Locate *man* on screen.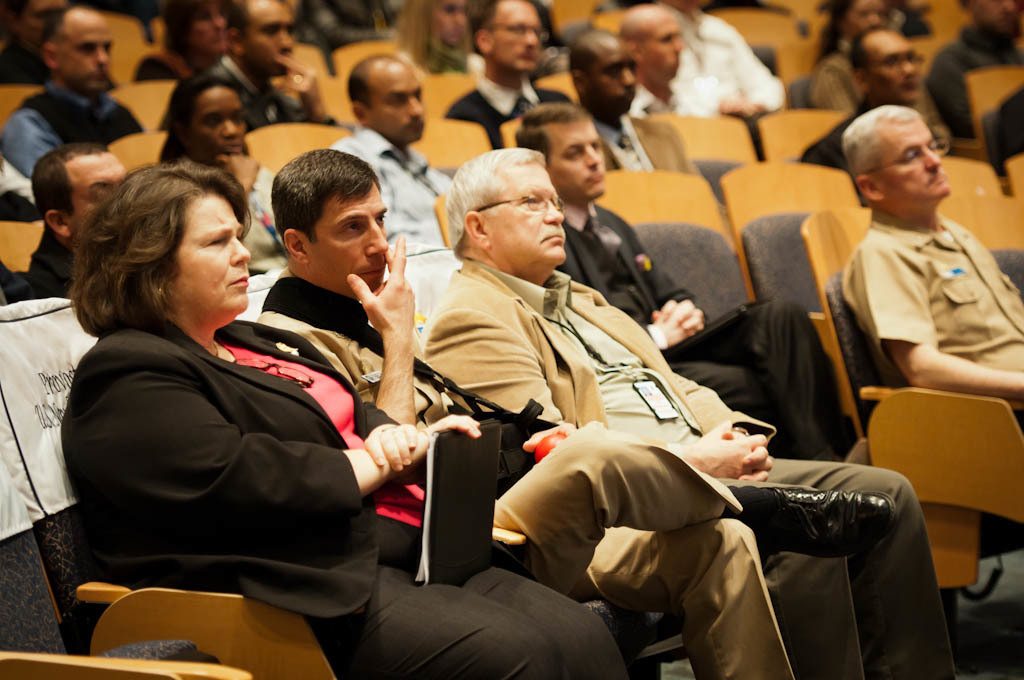
On screen at box=[801, 26, 949, 209].
